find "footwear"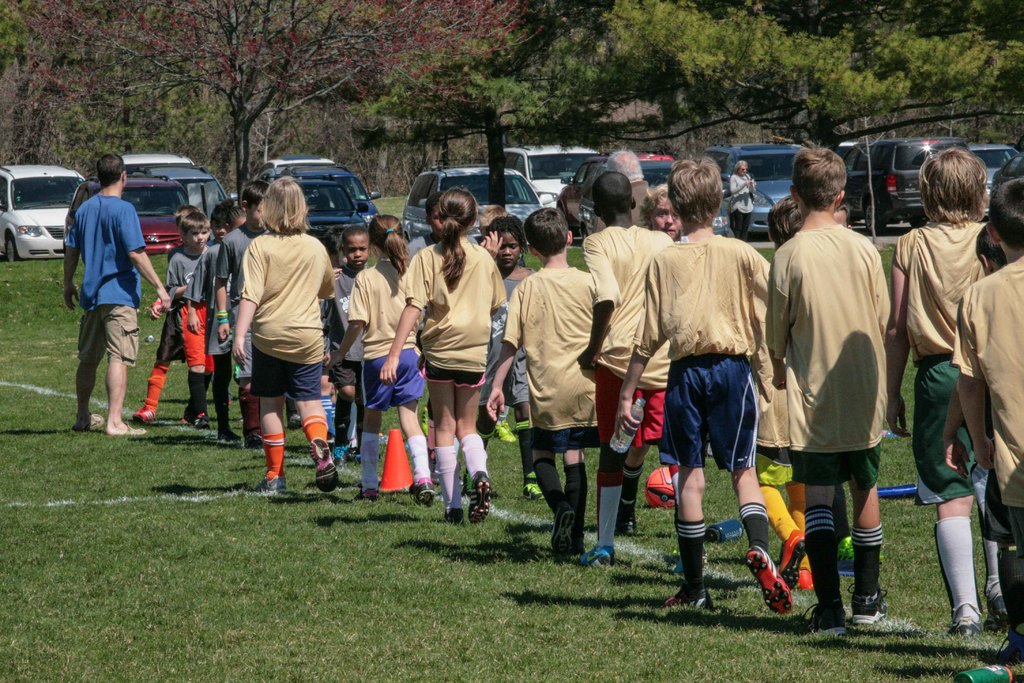
(668, 551, 685, 576)
